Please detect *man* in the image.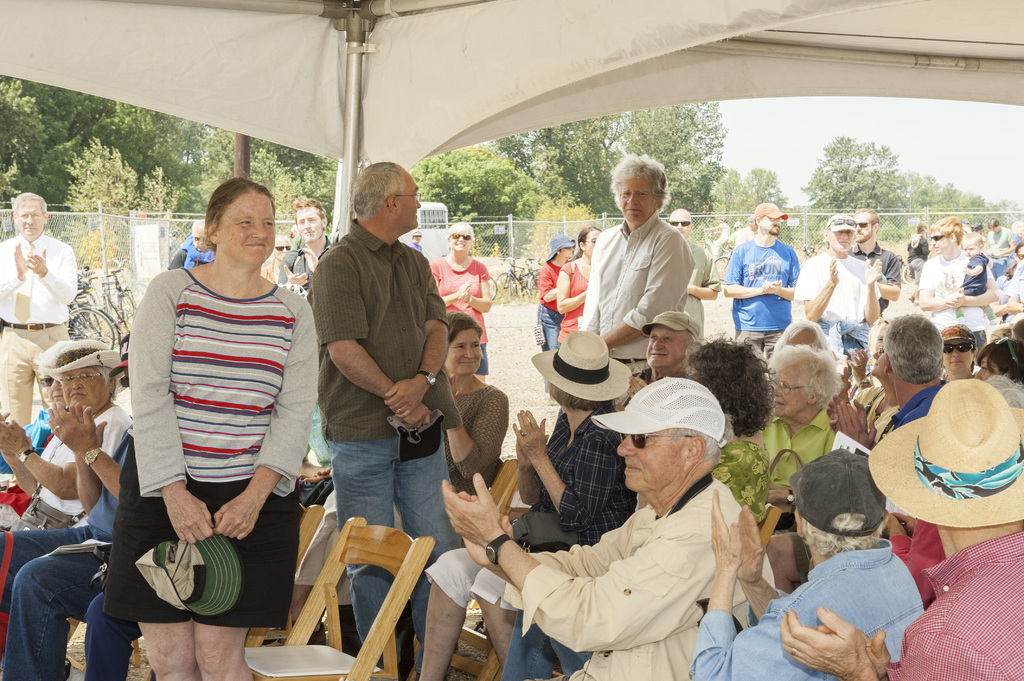
BBox(0, 191, 79, 427).
